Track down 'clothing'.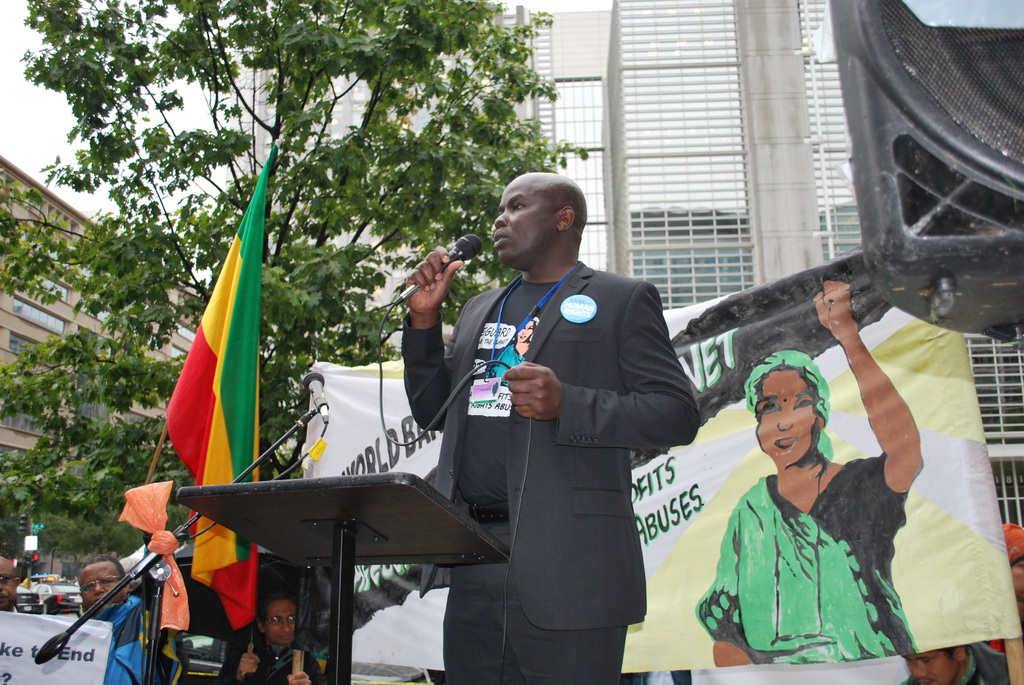
Tracked to box=[1002, 520, 1023, 562].
